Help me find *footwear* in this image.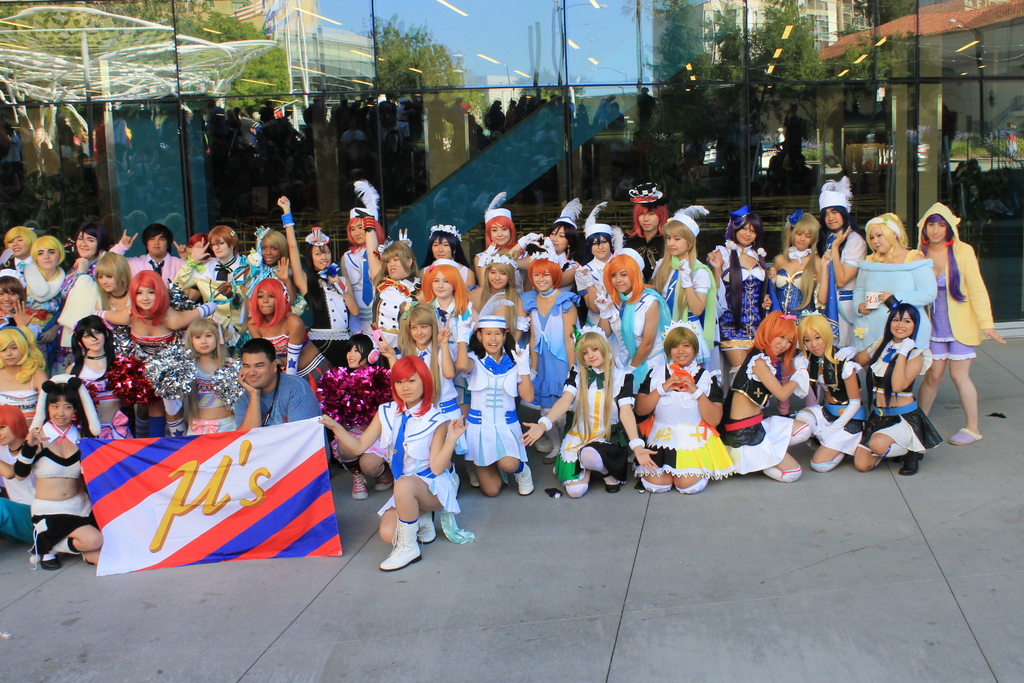
Found it: crop(601, 470, 620, 491).
